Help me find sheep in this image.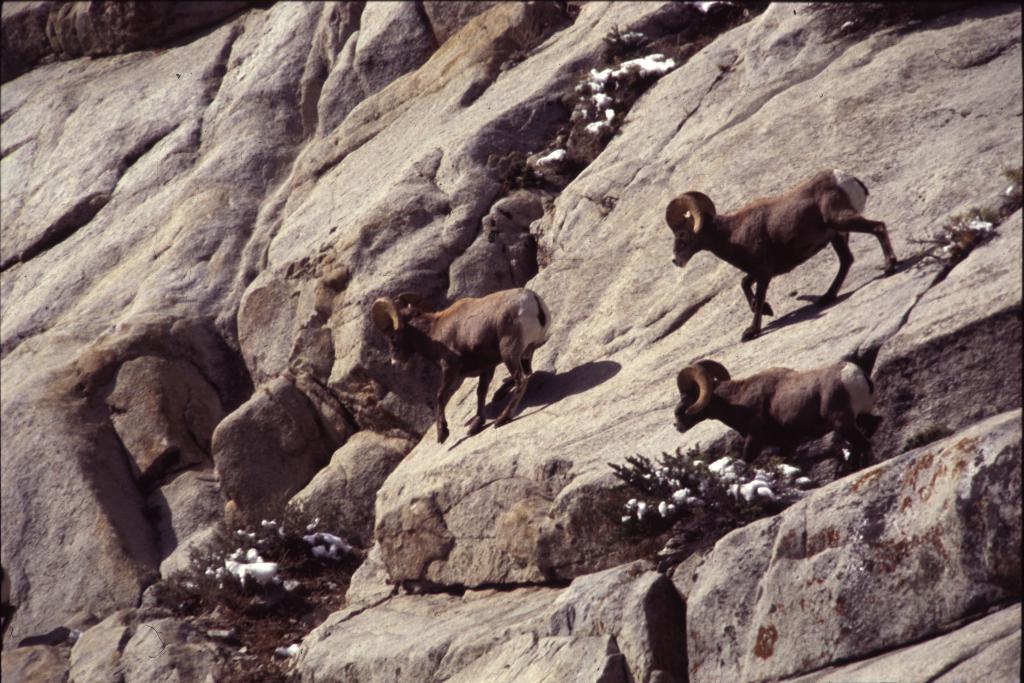
Found it: <region>374, 292, 553, 441</region>.
